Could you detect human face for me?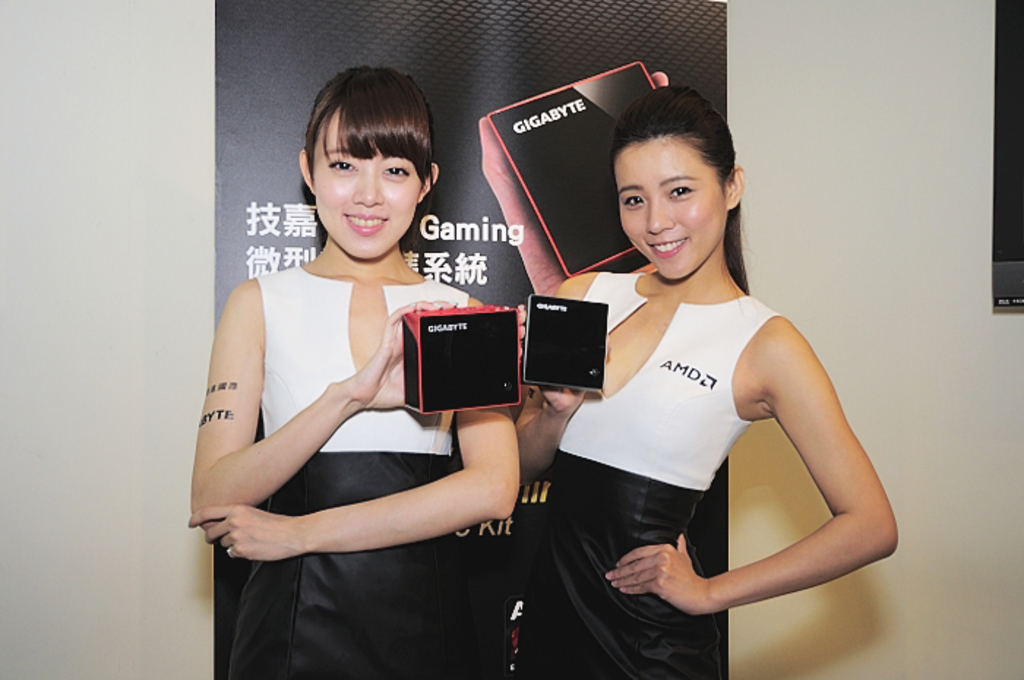
Detection result: box=[315, 123, 415, 252].
